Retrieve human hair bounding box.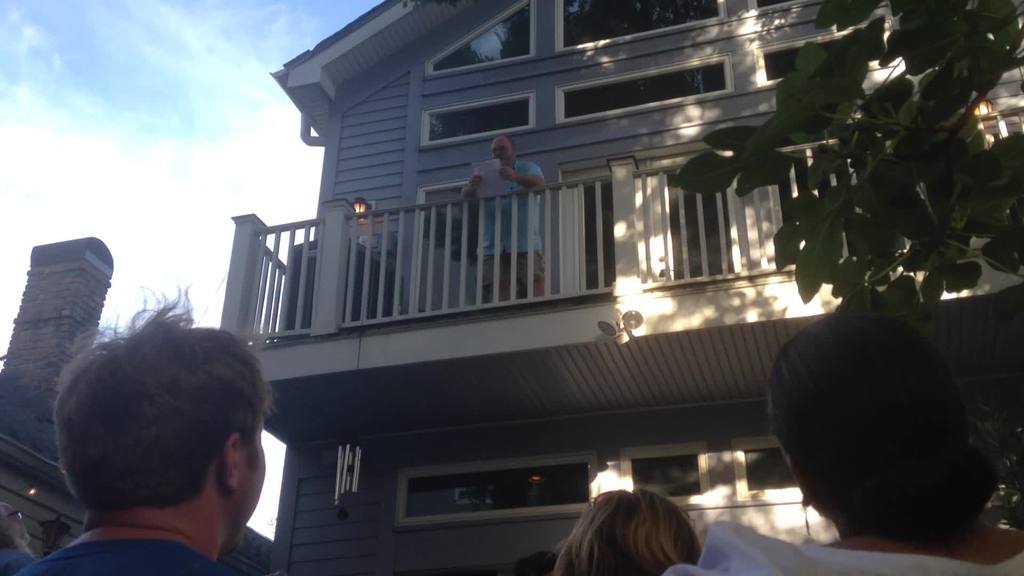
Bounding box: left=63, top=286, right=275, bottom=542.
